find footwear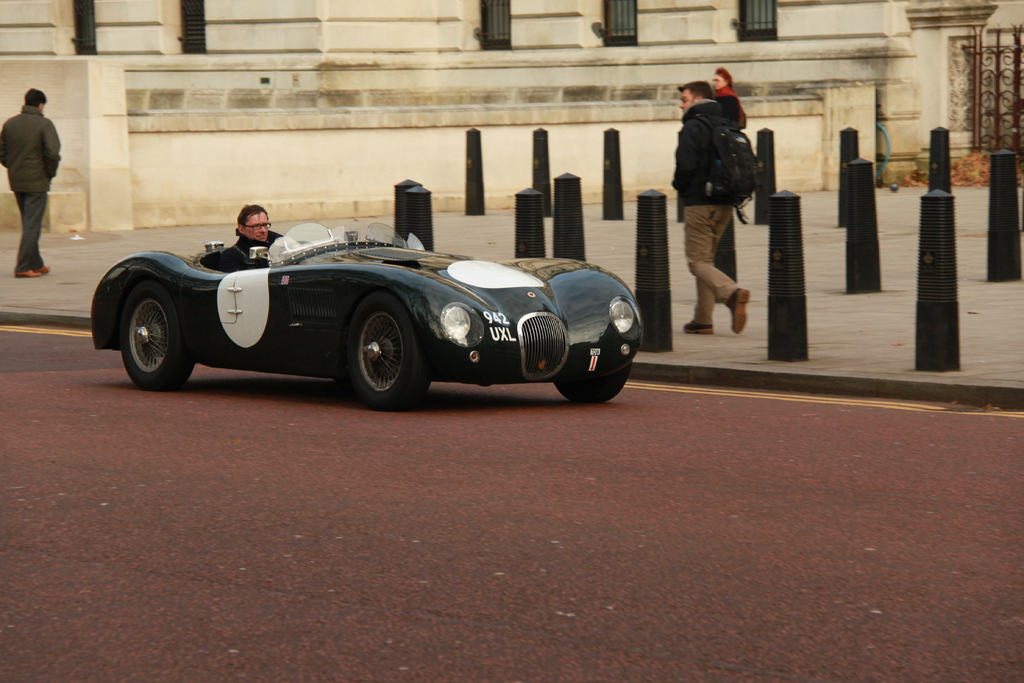
15/268/39/280
